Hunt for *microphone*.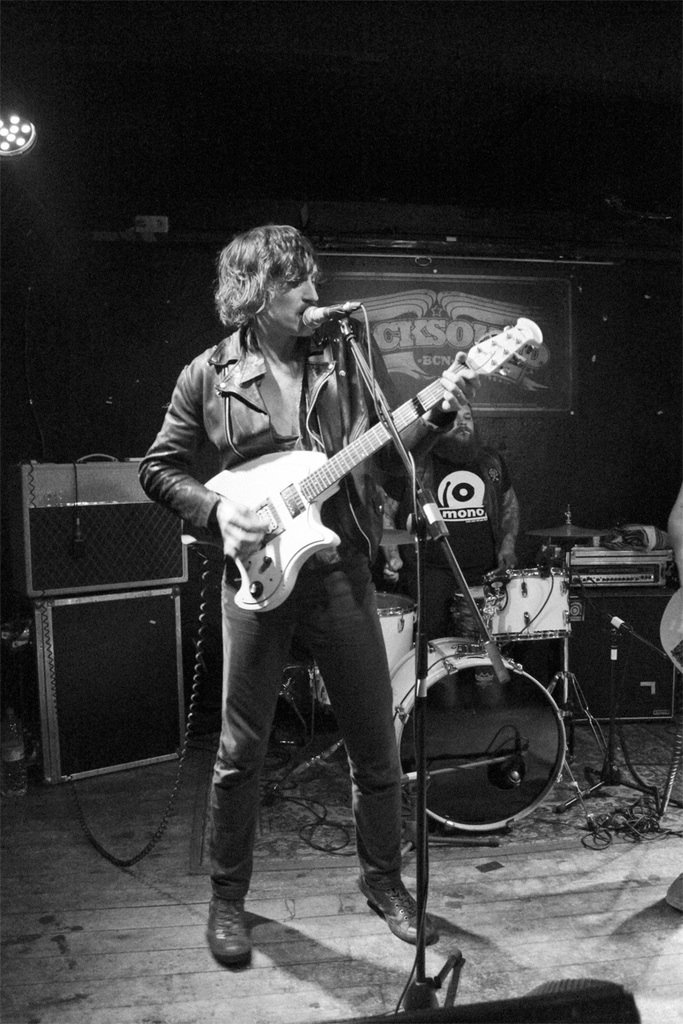
Hunted down at rect(298, 300, 362, 335).
